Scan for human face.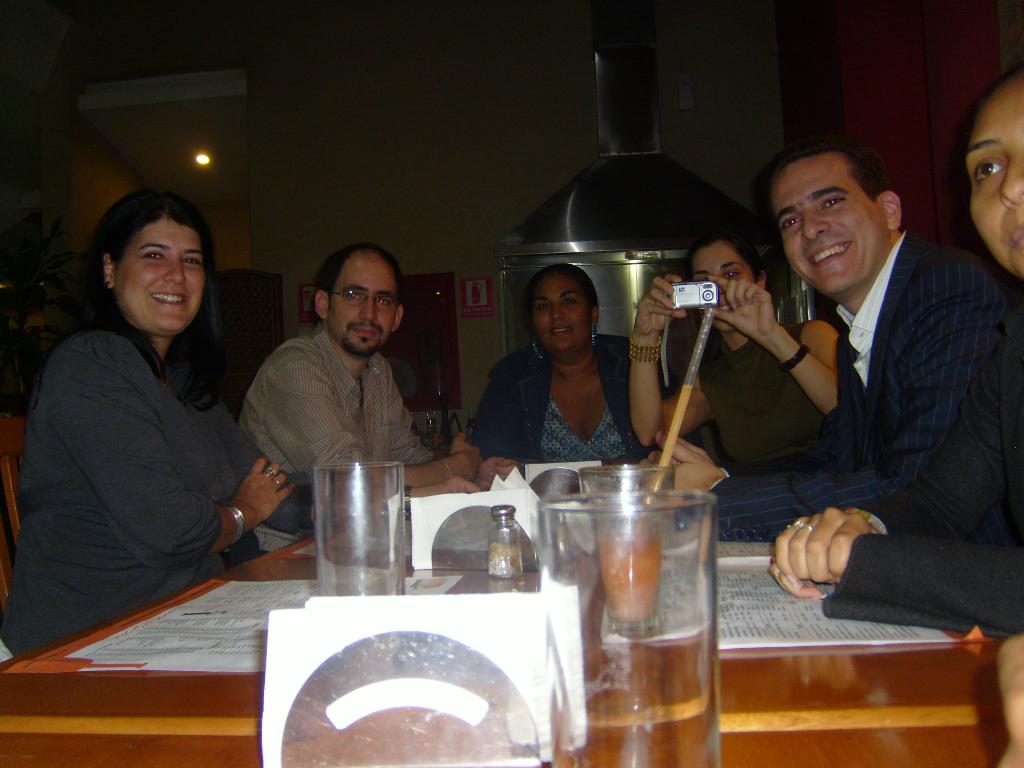
Scan result: crop(691, 237, 755, 331).
